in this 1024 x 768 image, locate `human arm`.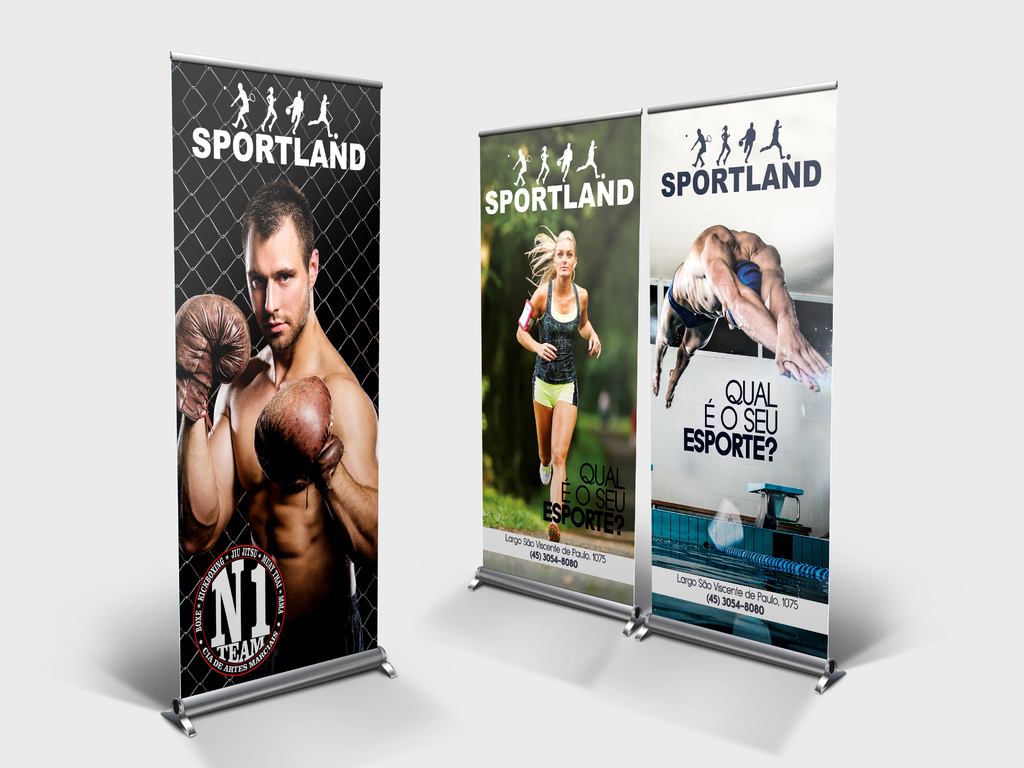
Bounding box: [left=715, top=233, right=828, bottom=386].
